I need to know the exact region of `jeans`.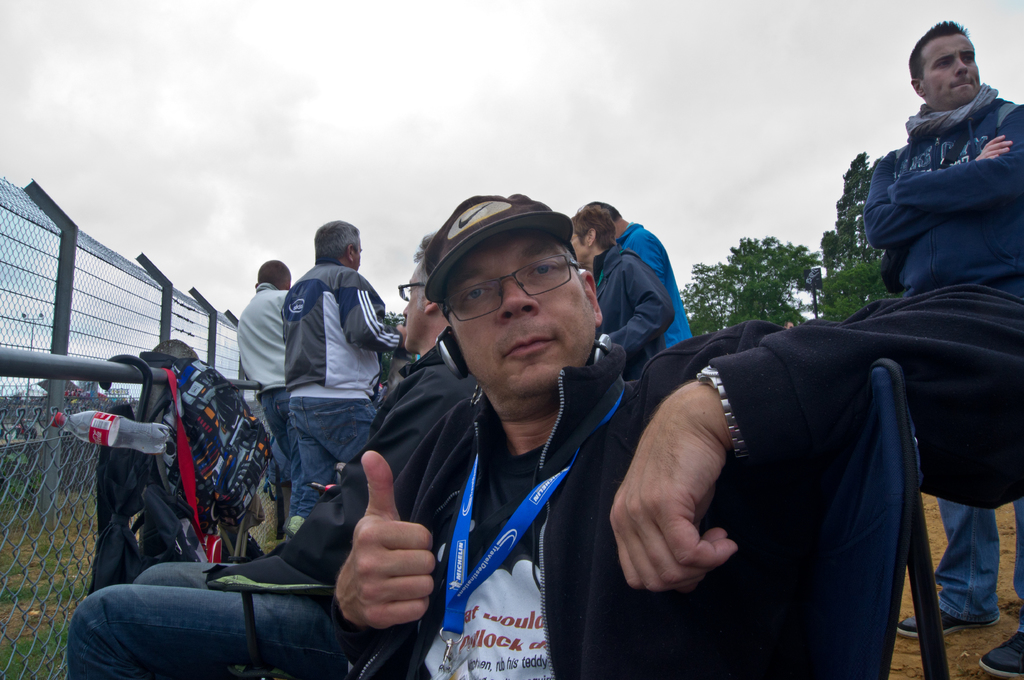
Region: pyautogui.locateOnScreen(286, 396, 376, 519).
